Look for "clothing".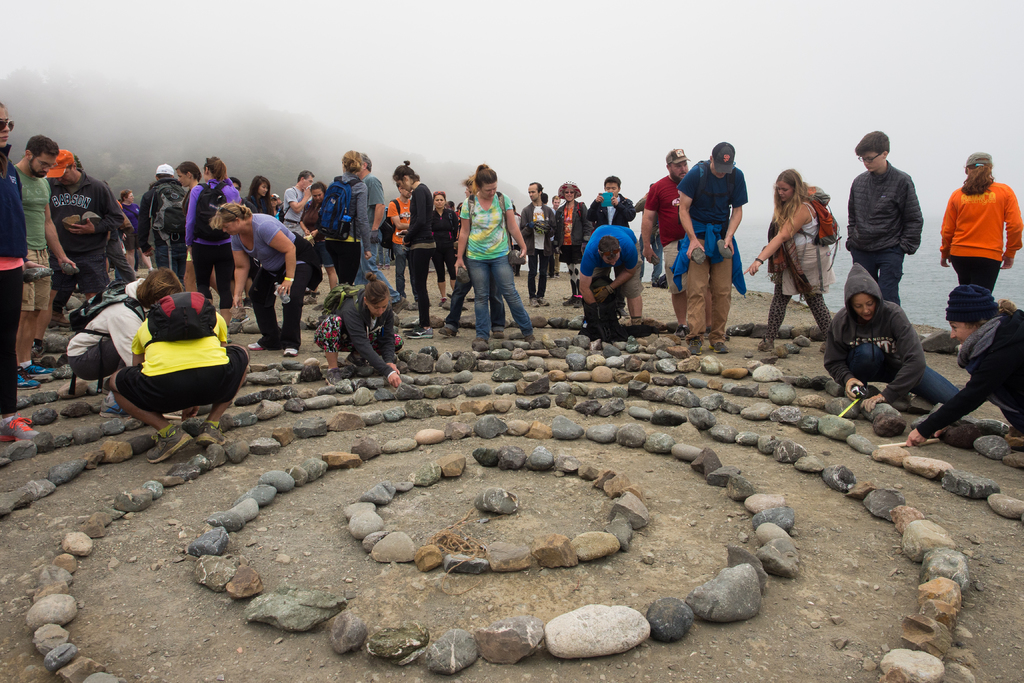
Found: [x1=454, y1=179, x2=536, y2=336].
